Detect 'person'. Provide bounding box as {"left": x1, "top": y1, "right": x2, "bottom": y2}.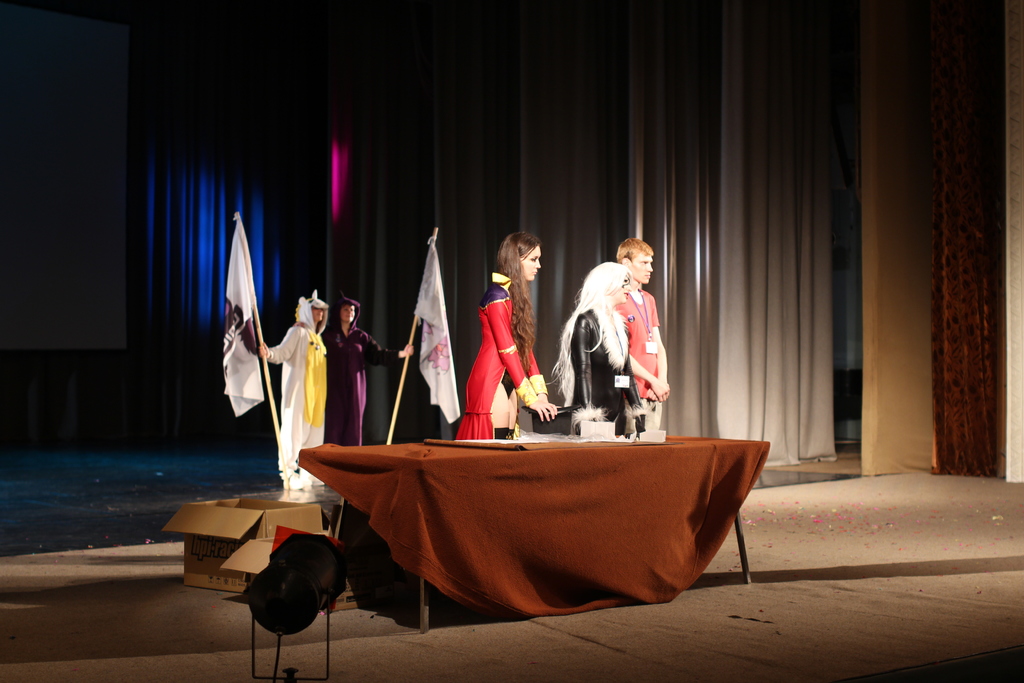
{"left": 235, "top": 293, "right": 337, "bottom": 494}.
